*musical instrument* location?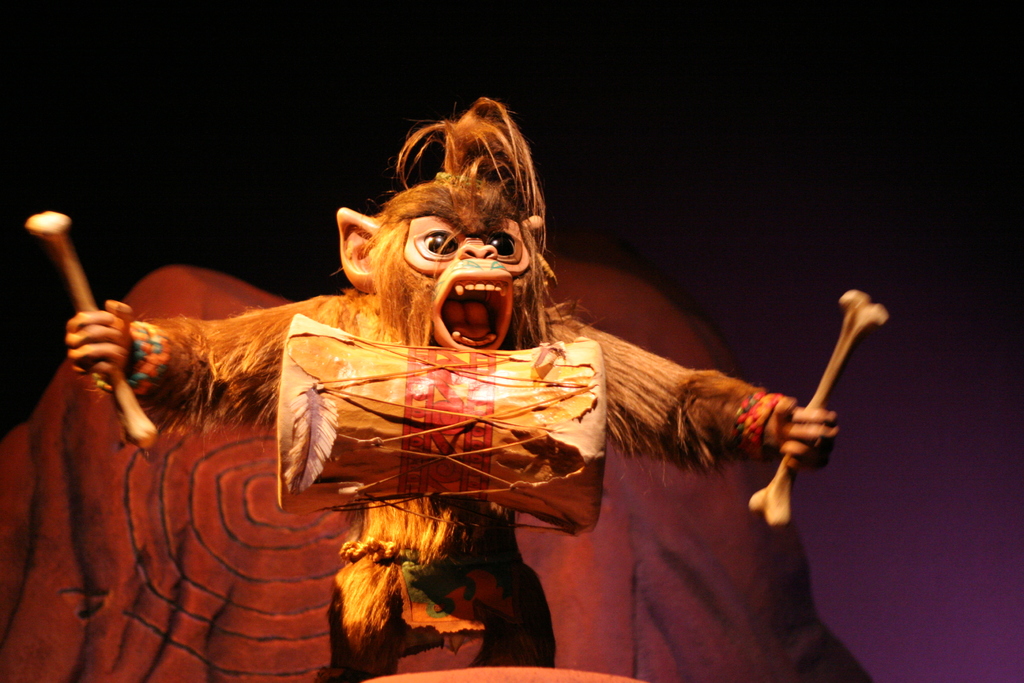
(268, 306, 659, 584)
